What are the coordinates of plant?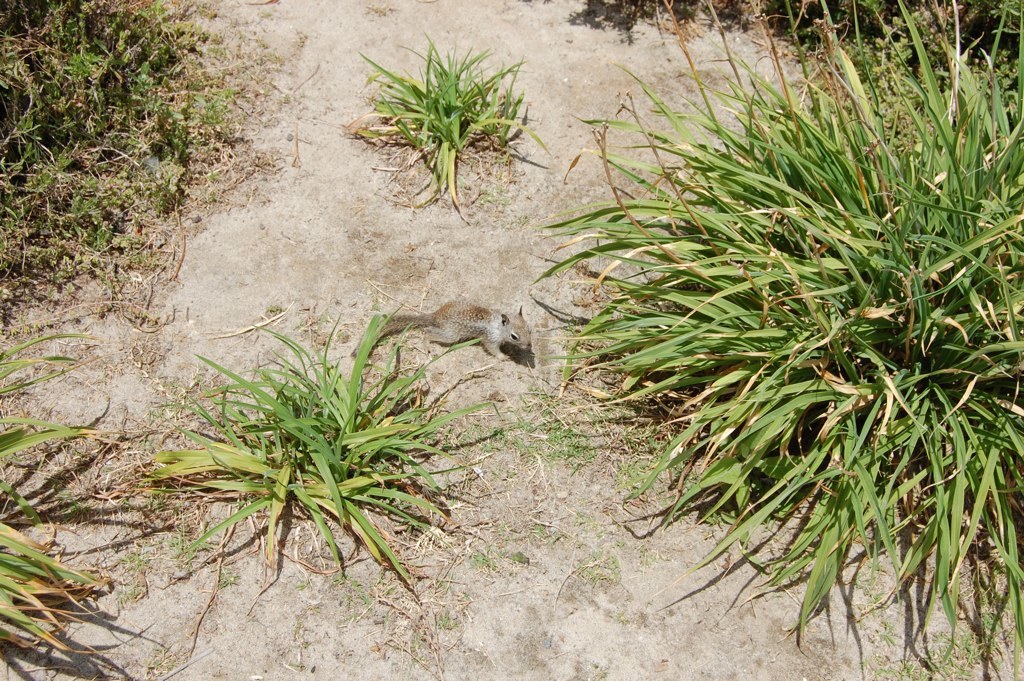
rect(350, 31, 531, 221).
